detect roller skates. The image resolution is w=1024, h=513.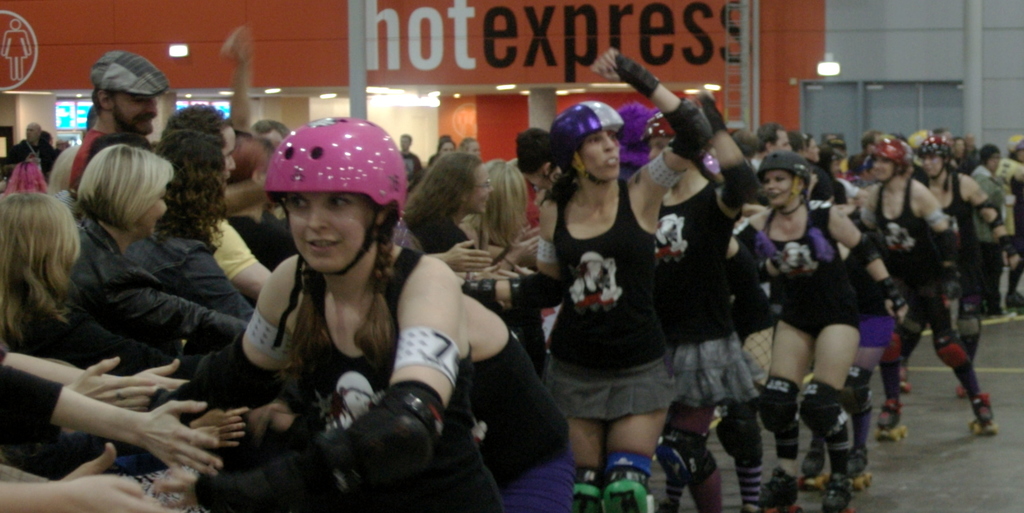
Rect(822, 470, 853, 512).
